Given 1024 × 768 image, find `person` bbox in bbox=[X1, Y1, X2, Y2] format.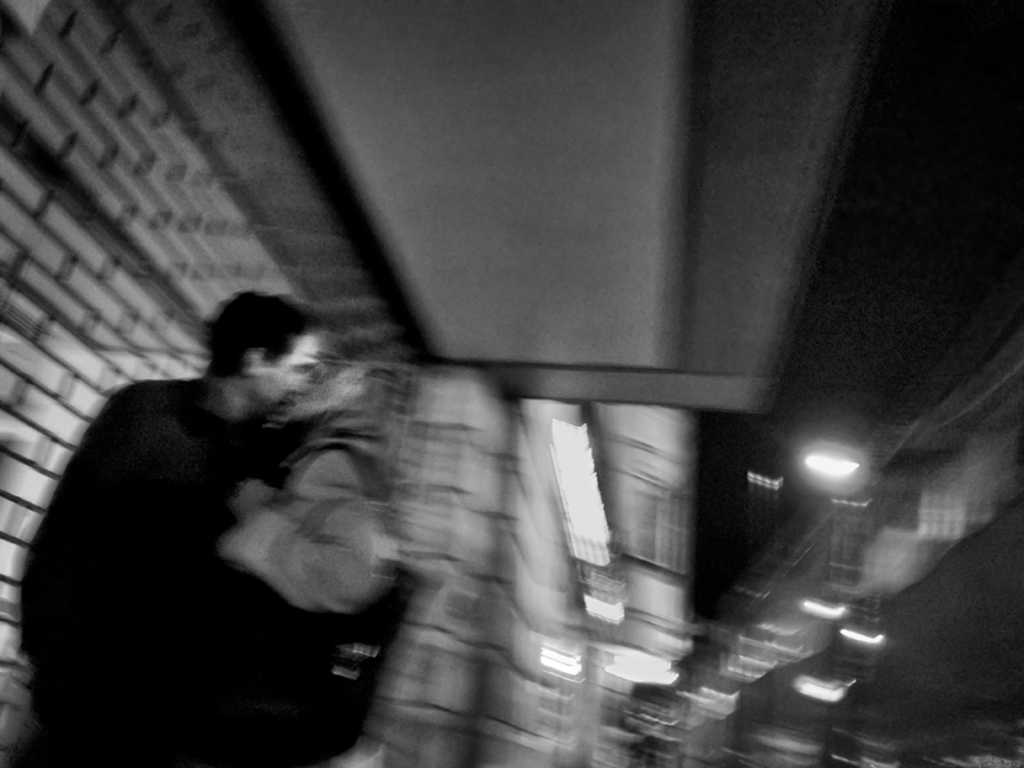
bbox=[15, 276, 447, 767].
